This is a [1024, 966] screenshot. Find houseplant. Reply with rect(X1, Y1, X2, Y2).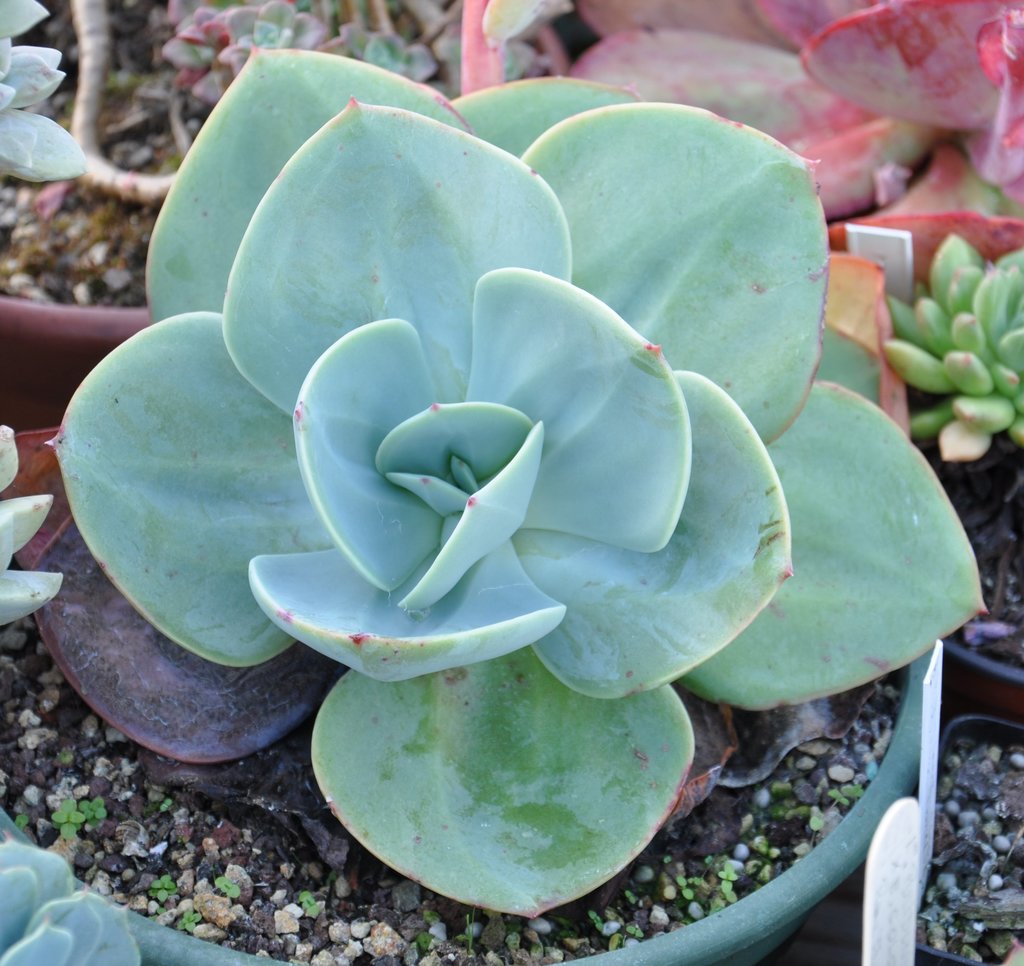
rect(67, 114, 998, 965).
